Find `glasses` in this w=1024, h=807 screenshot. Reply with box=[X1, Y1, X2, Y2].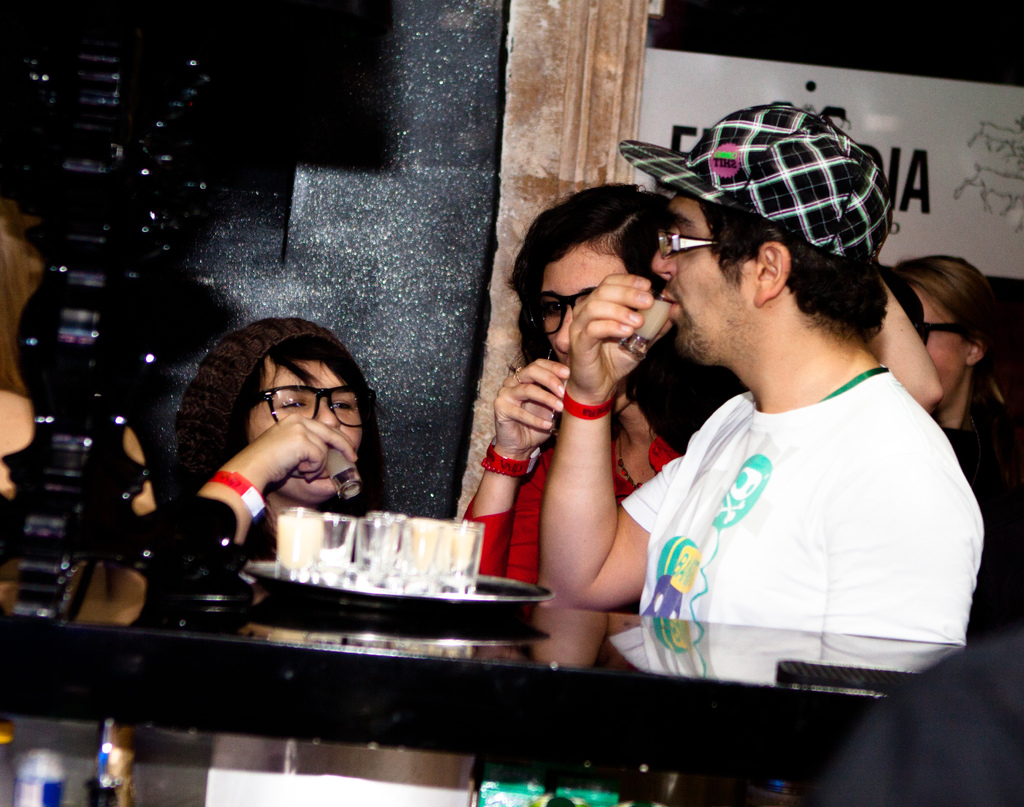
box=[528, 290, 598, 341].
